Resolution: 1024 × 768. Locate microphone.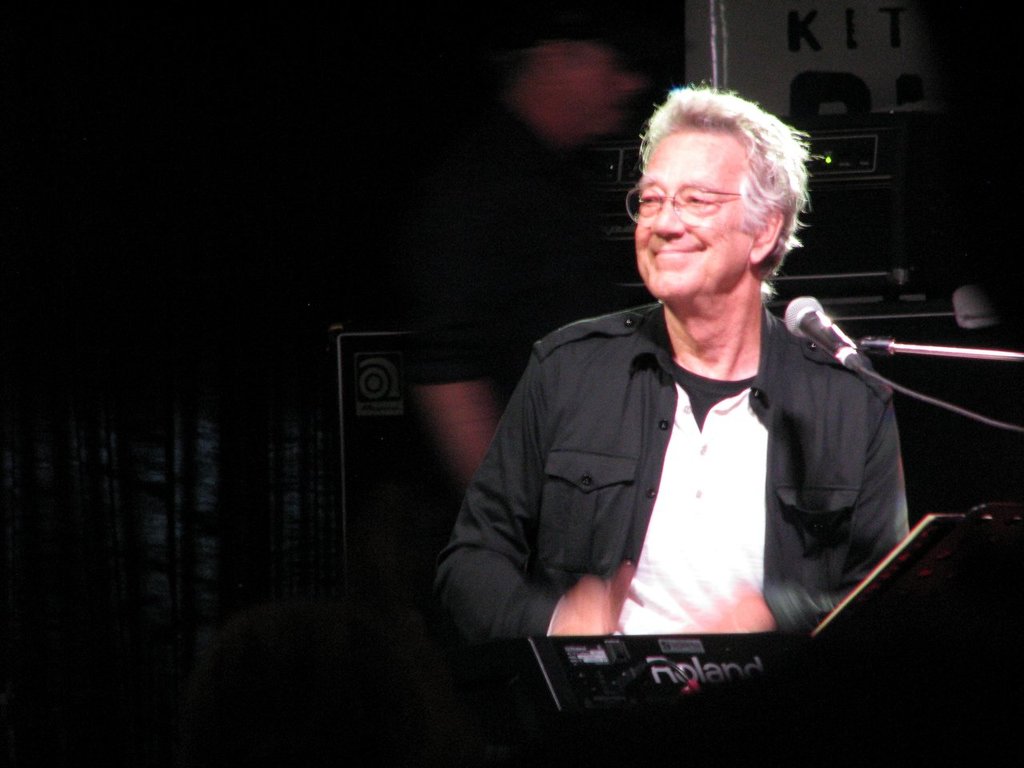
[left=781, top=298, right=861, bottom=373].
